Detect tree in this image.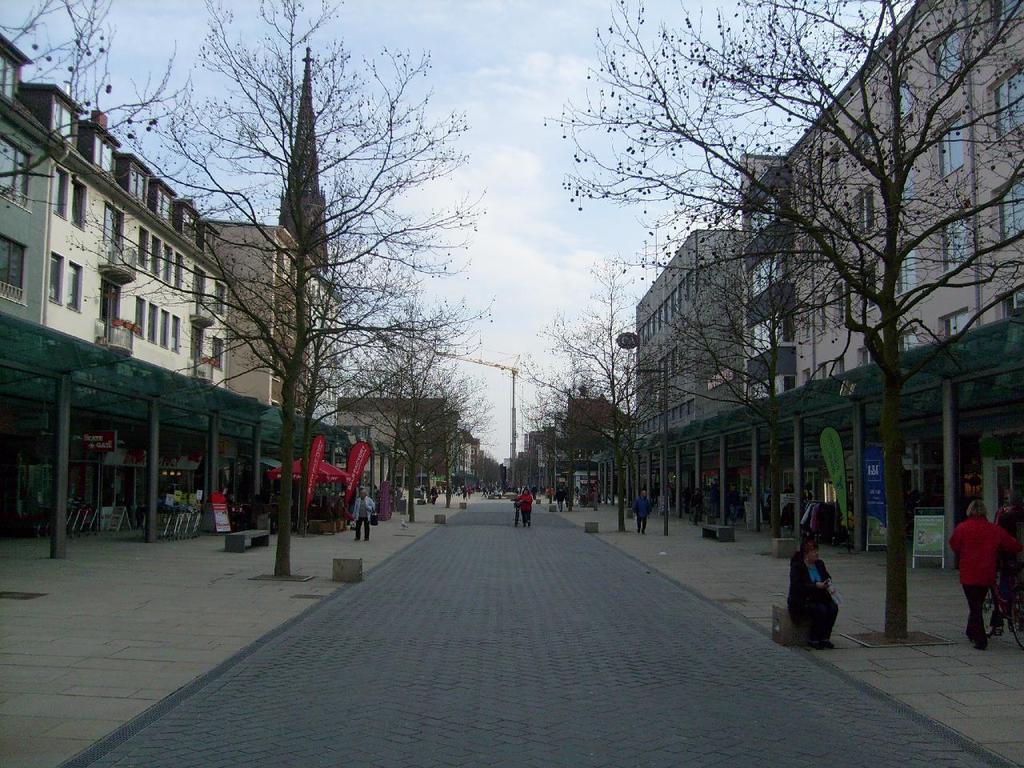
Detection: 542/0/1023/632.
